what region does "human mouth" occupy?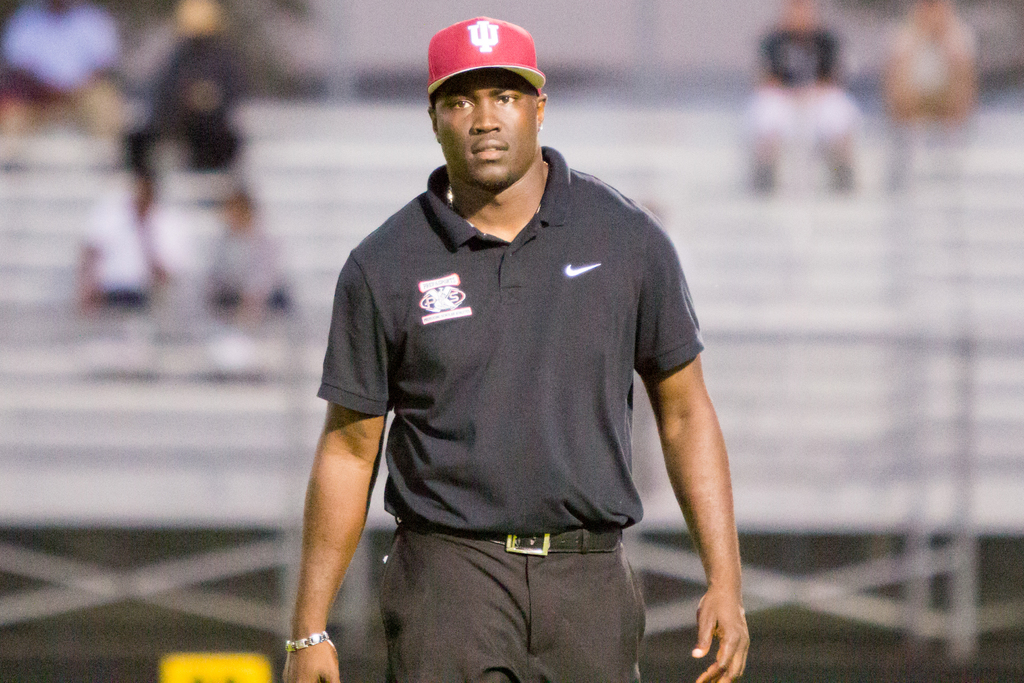
region(470, 139, 511, 160).
